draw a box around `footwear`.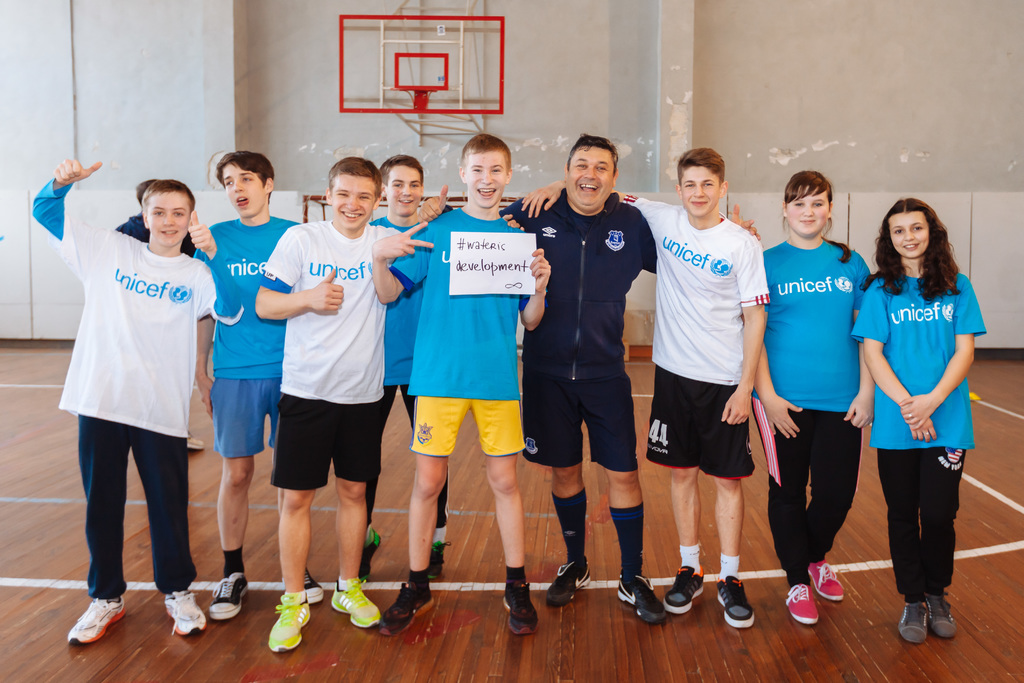
425/537/450/584.
